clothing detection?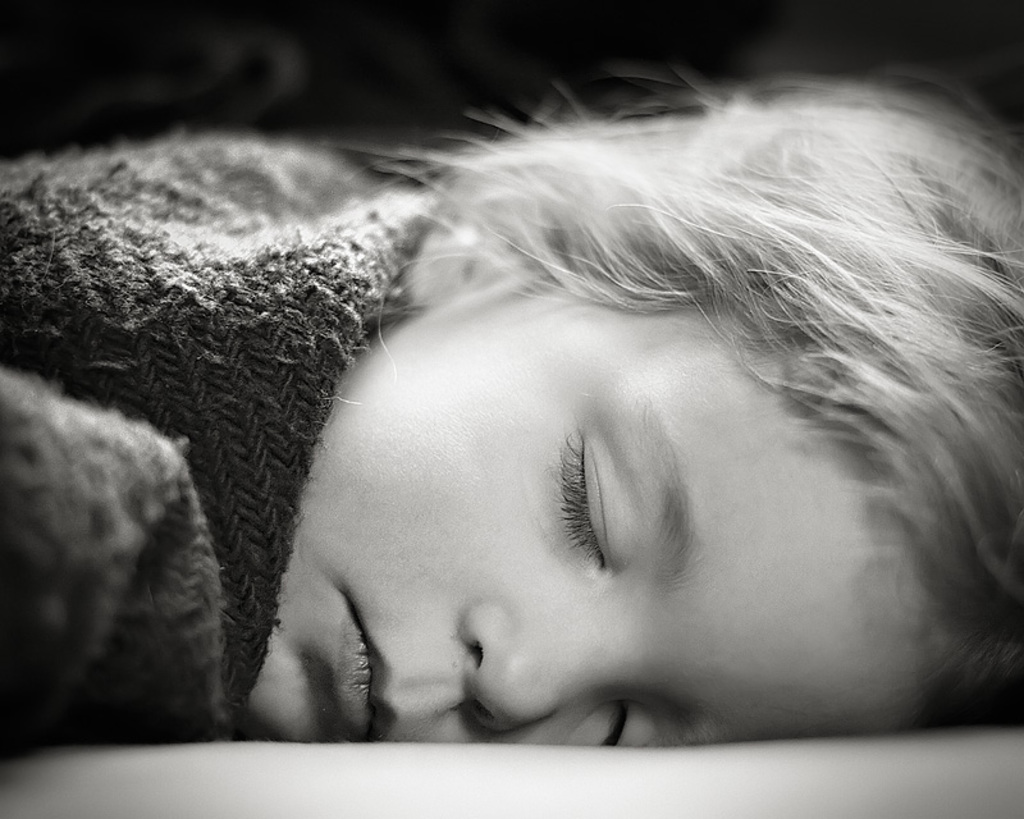
left=0, top=134, right=429, bottom=727
